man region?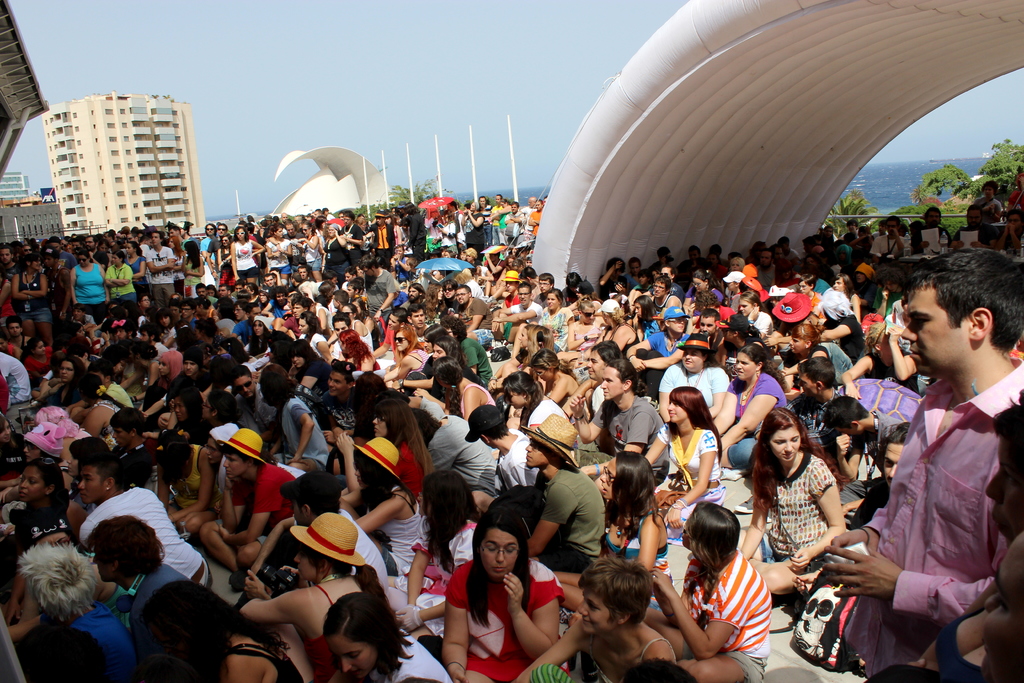
[479,194,495,245]
